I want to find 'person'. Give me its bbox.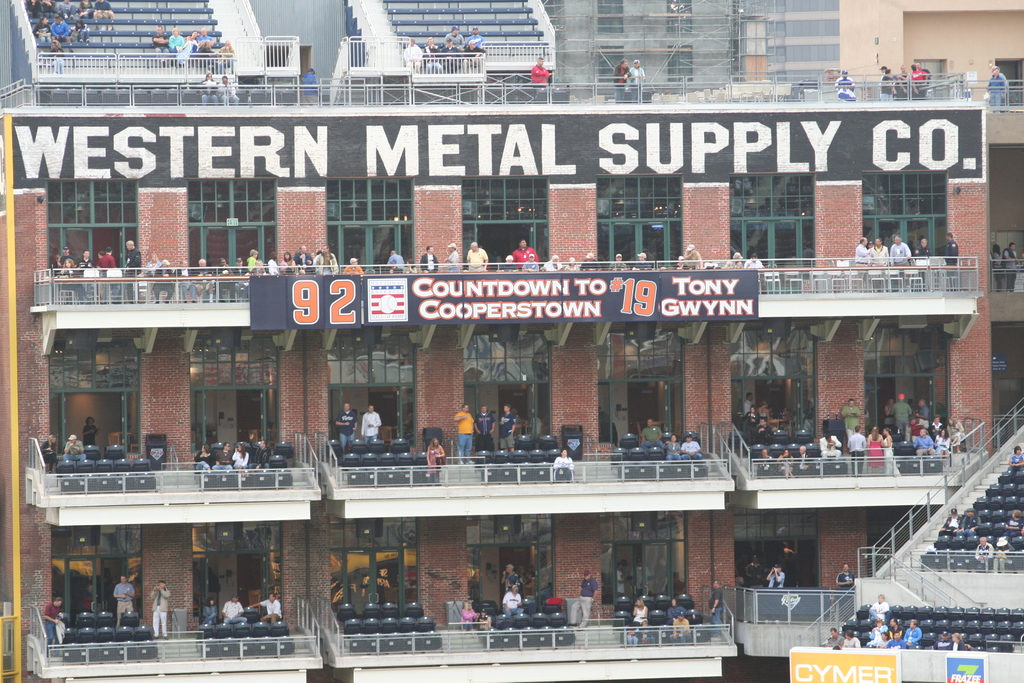
Rect(513, 238, 539, 275).
